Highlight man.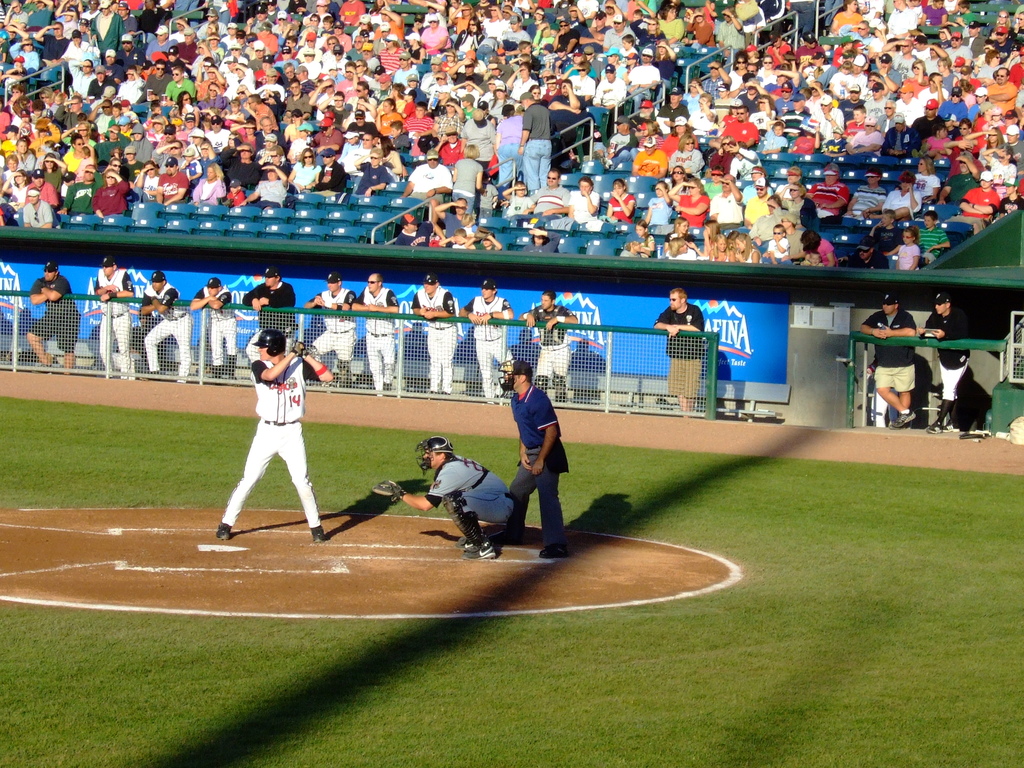
Highlighted region: [x1=209, y1=307, x2=327, y2=545].
